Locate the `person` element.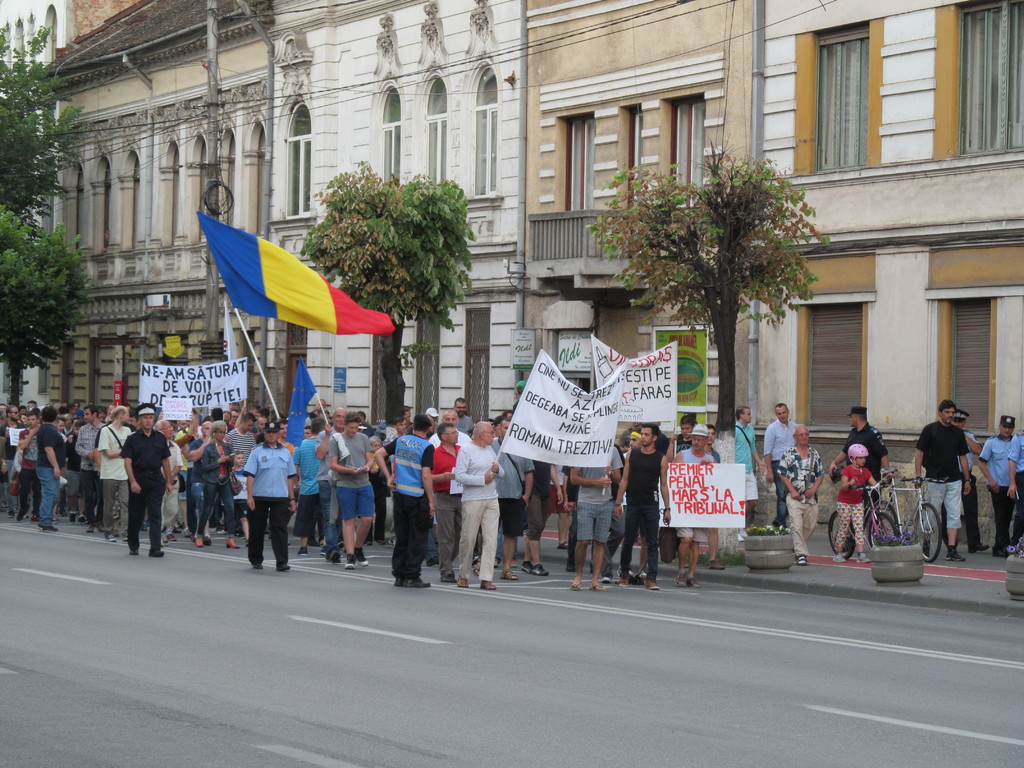
Element bbox: [118,404,171,559].
